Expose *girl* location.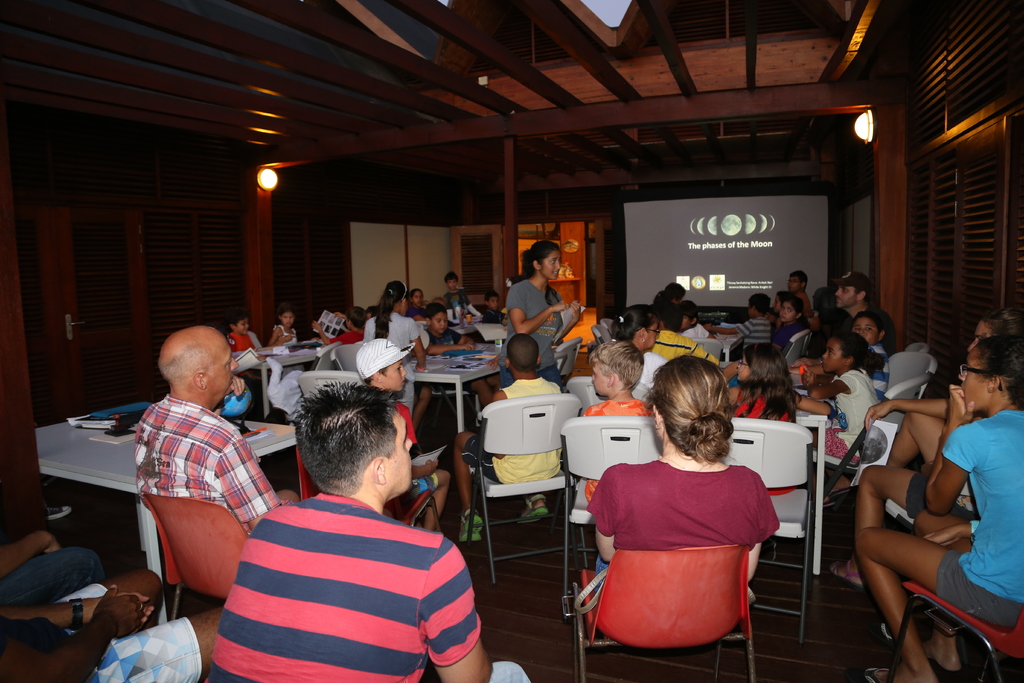
Exposed at <bbox>364, 277, 420, 364</bbox>.
